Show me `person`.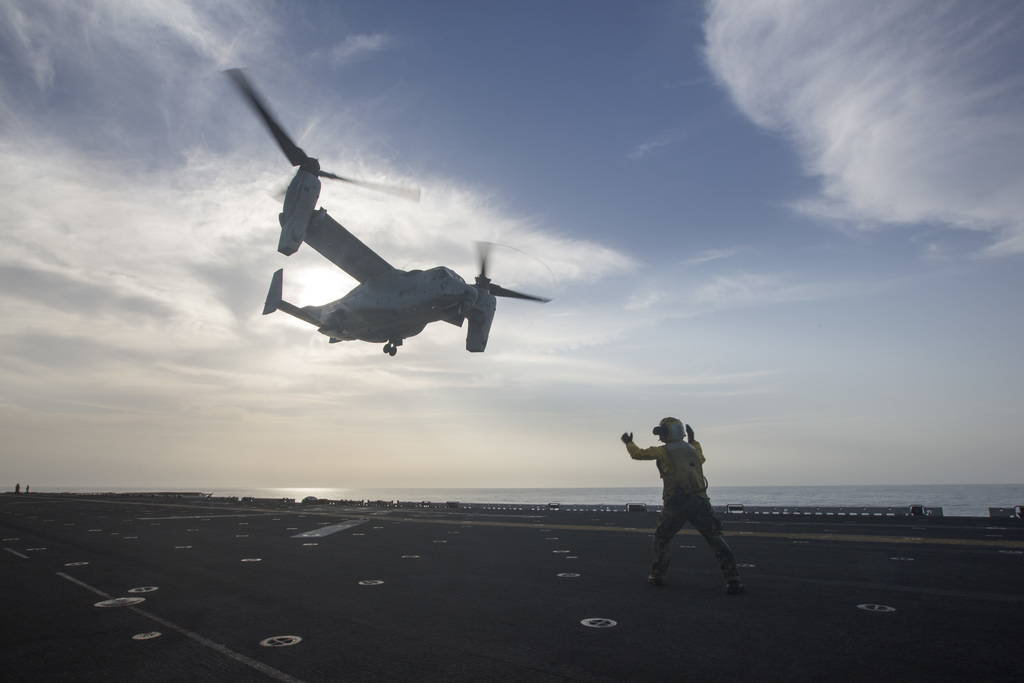
`person` is here: <region>14, 483, 19, 495</region>.
